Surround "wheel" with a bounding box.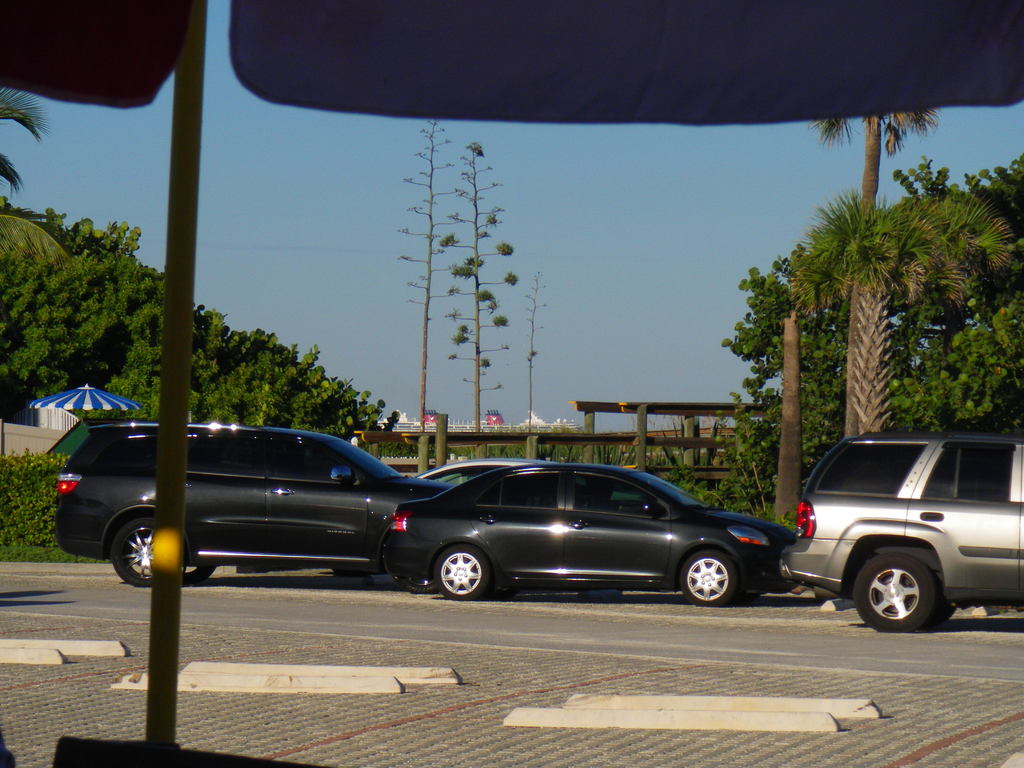
region(433, 538, 488, 599).
